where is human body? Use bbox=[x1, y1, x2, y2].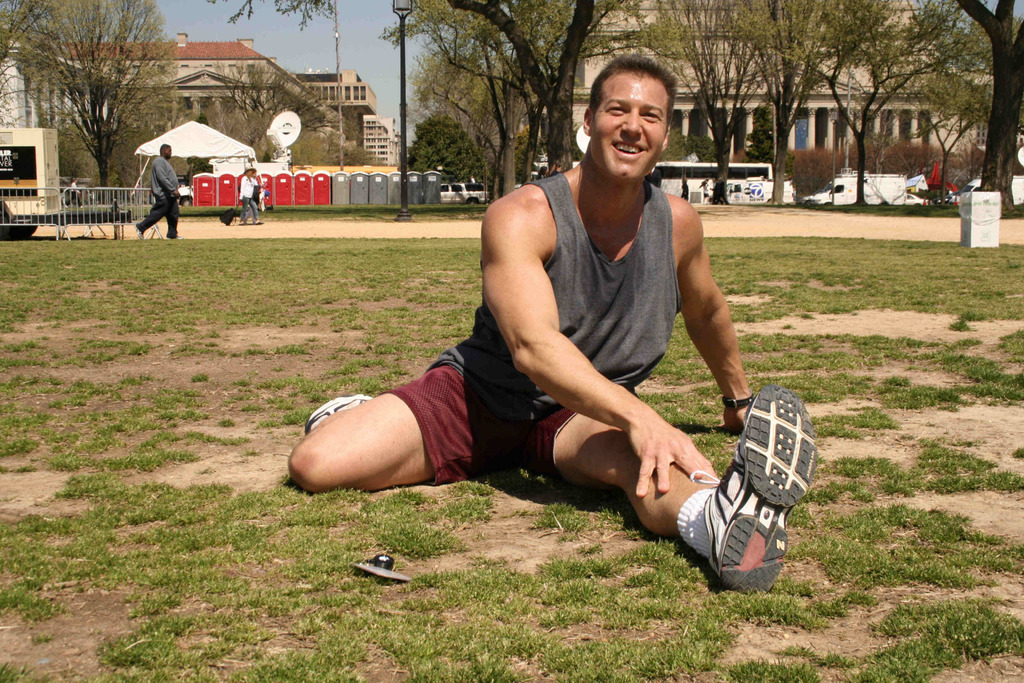
bbox=[680, 182, 692, 203].
